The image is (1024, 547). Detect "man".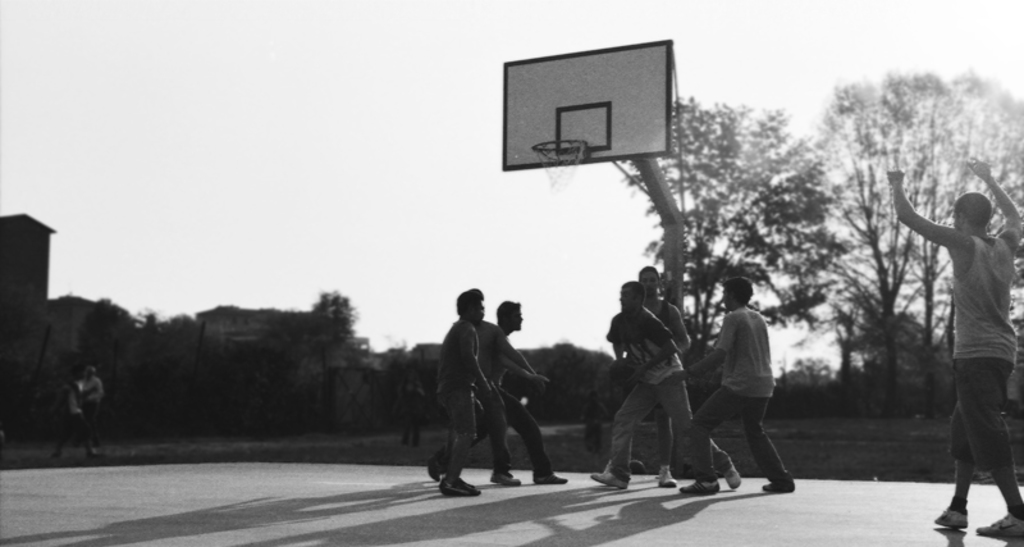
Detection: (708,272,795,496).
